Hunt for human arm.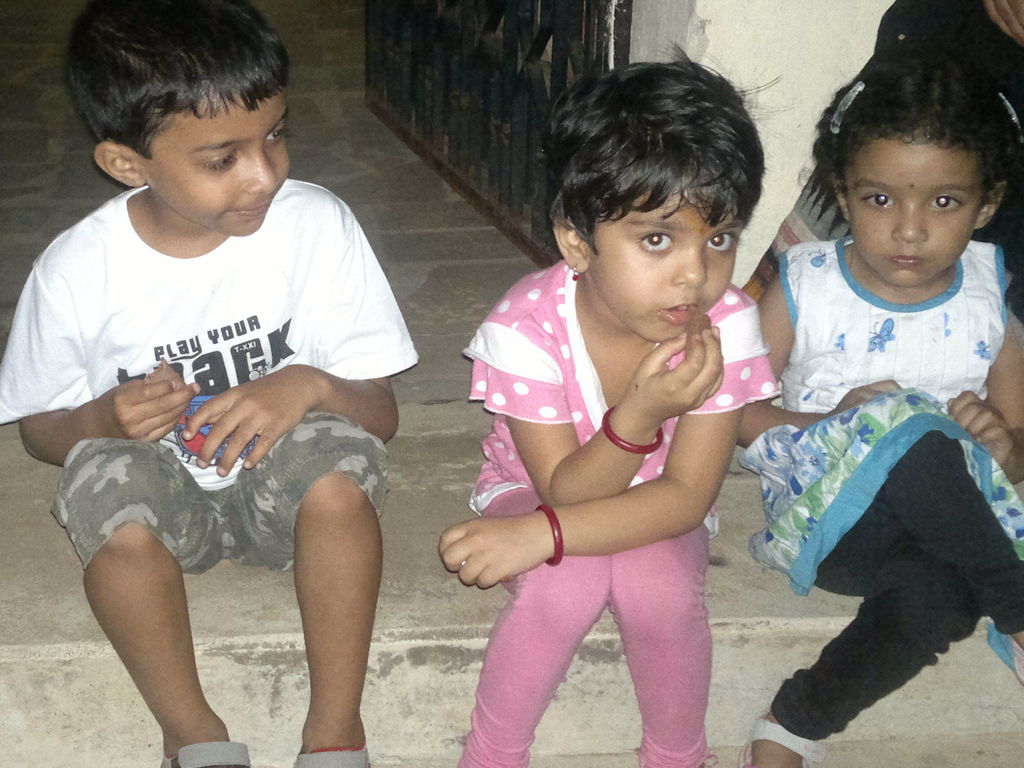
Hunted down at crop(534, 308, 723, 579).
